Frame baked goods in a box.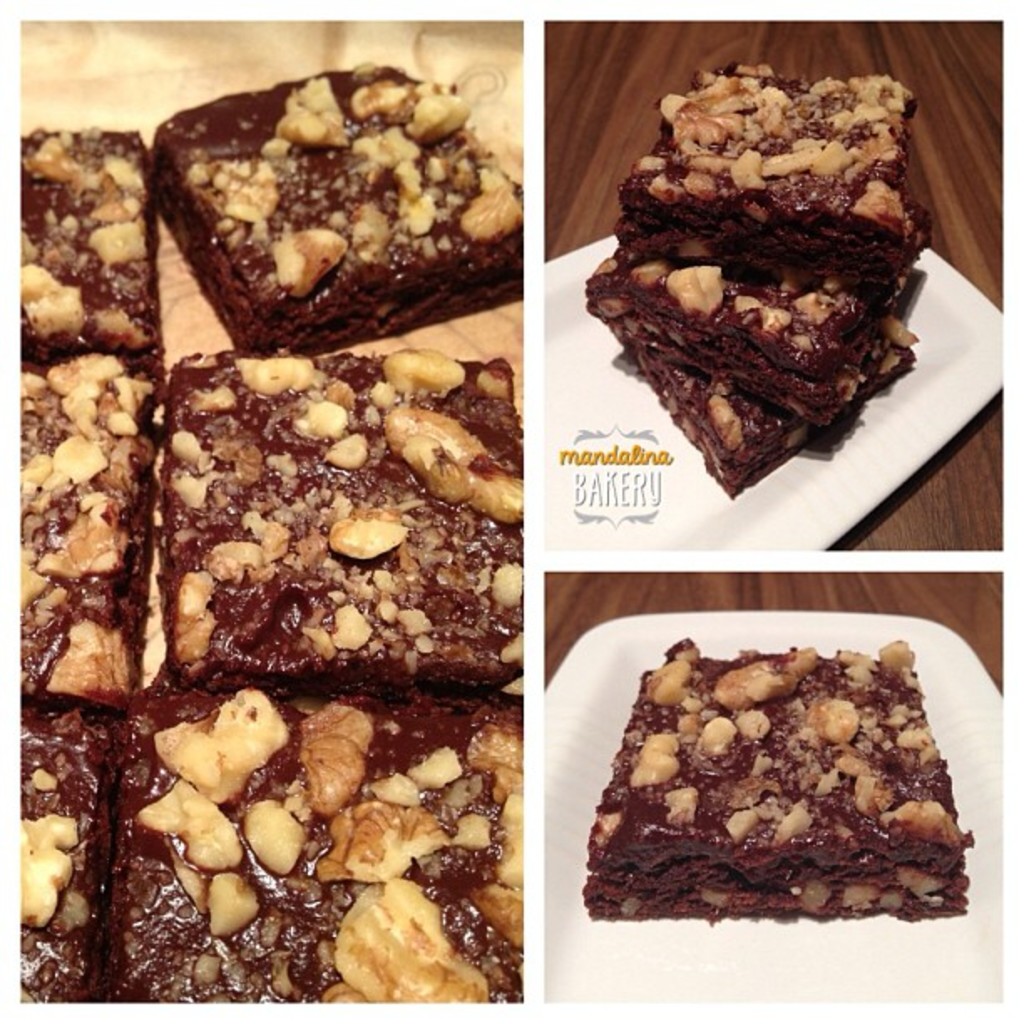
[left=172, top=348, right=512, bottom=698].
